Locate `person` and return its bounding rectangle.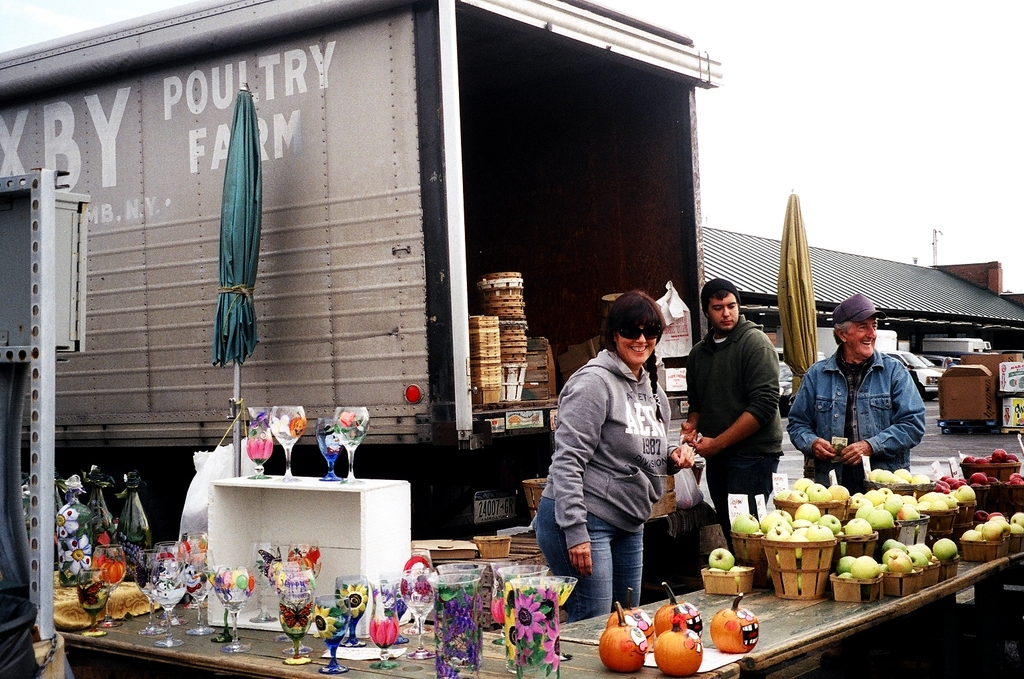
region(550, 288, 696, 641).
